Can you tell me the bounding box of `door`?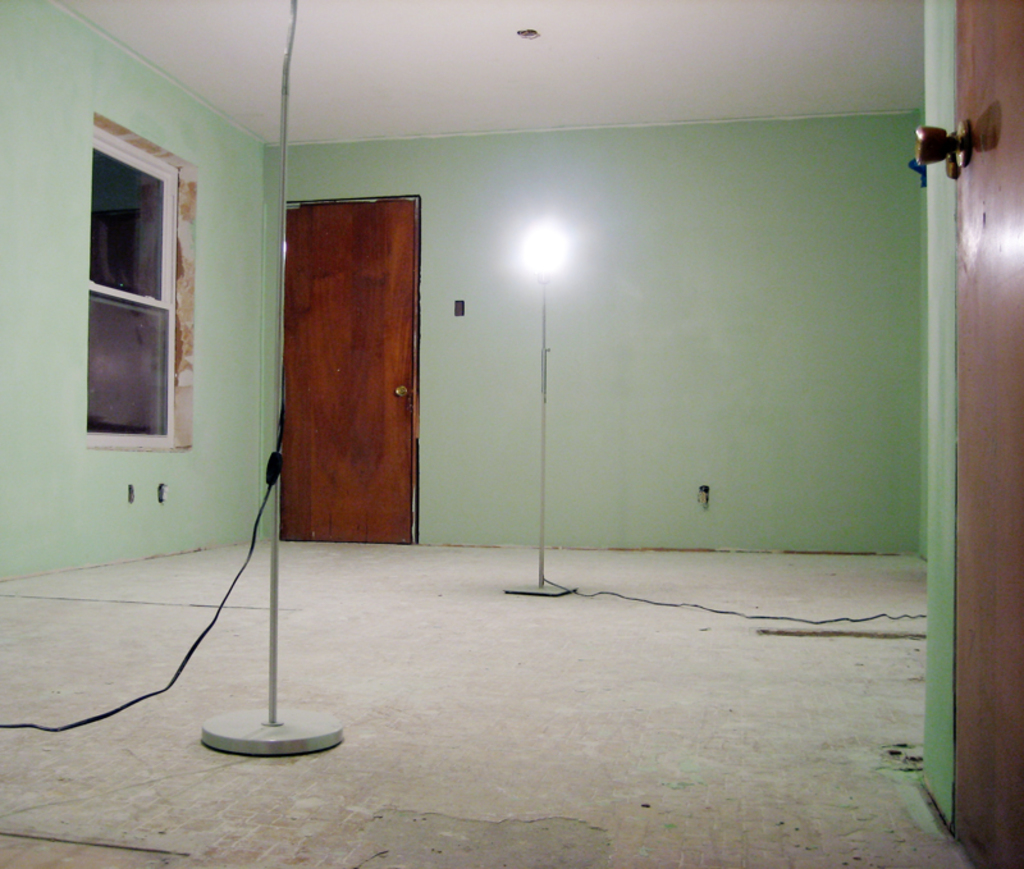
913/0/1023/868.
